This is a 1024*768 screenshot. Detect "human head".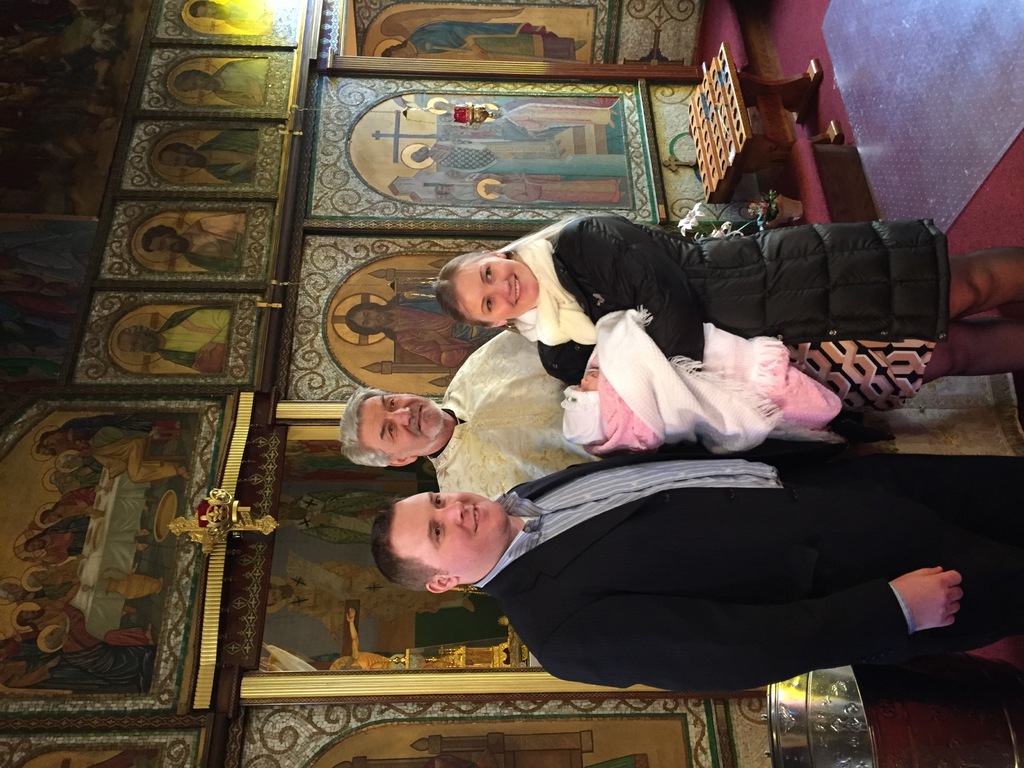
box(326, 655, 354, 675).
